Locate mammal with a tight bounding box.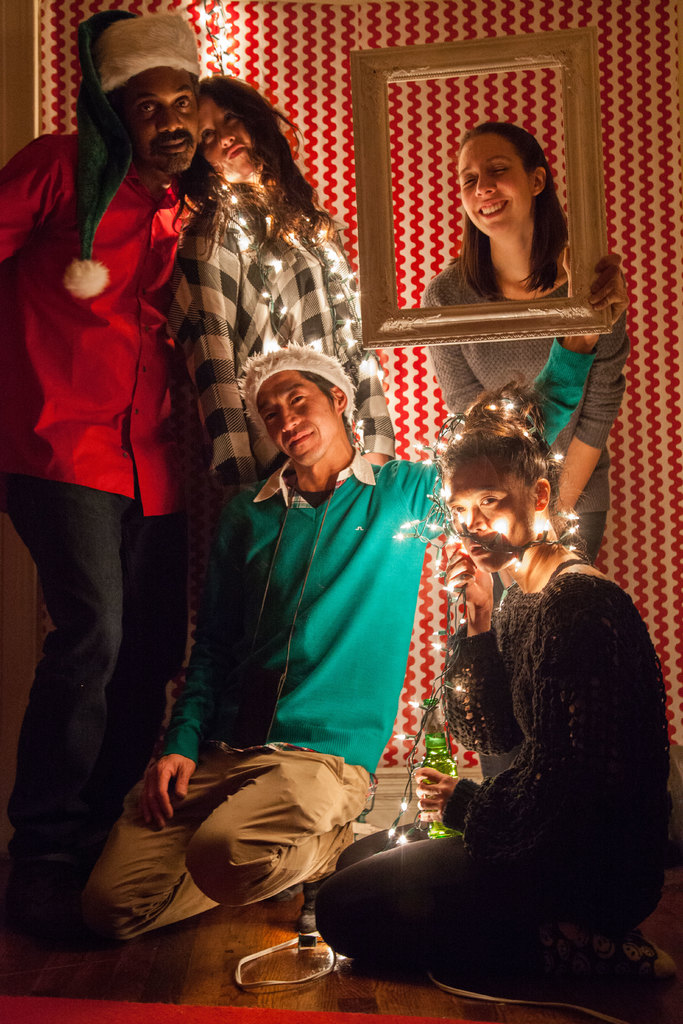
BBox(313, 370, 675, 1007).
